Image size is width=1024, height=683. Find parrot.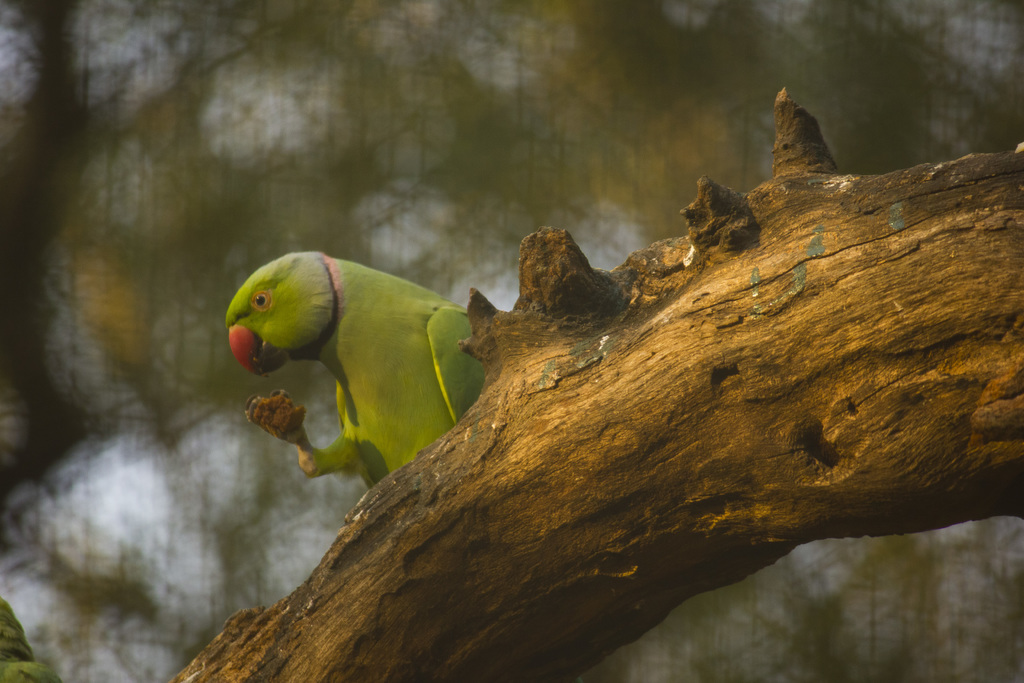
select_region(225, 248, 491, 488).
